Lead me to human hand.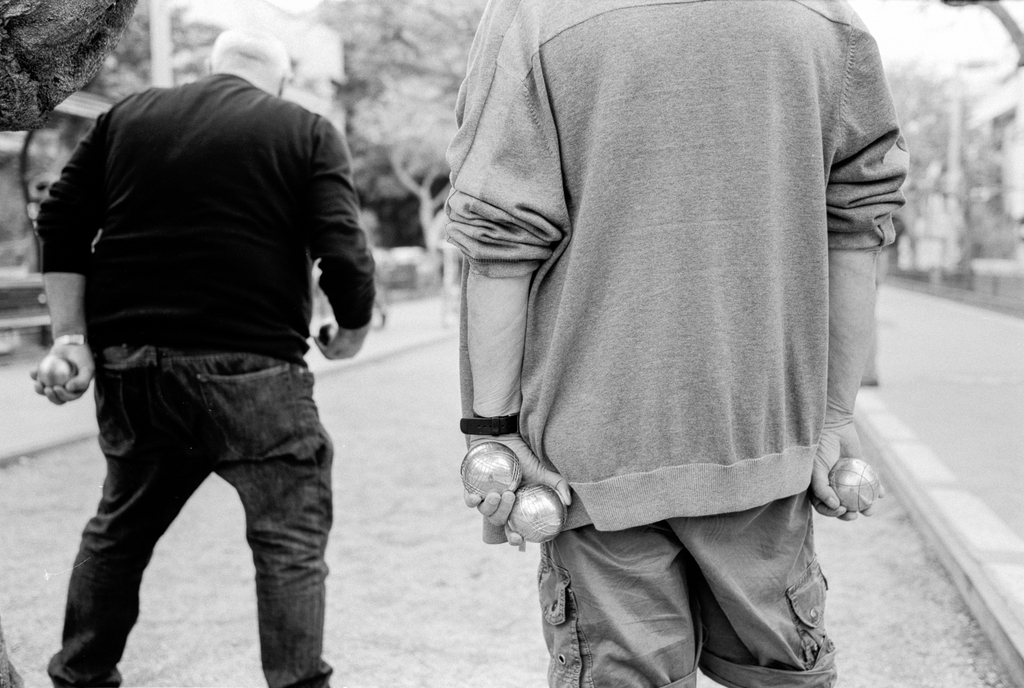
Lead to <box>809,421,888,522</box>.
